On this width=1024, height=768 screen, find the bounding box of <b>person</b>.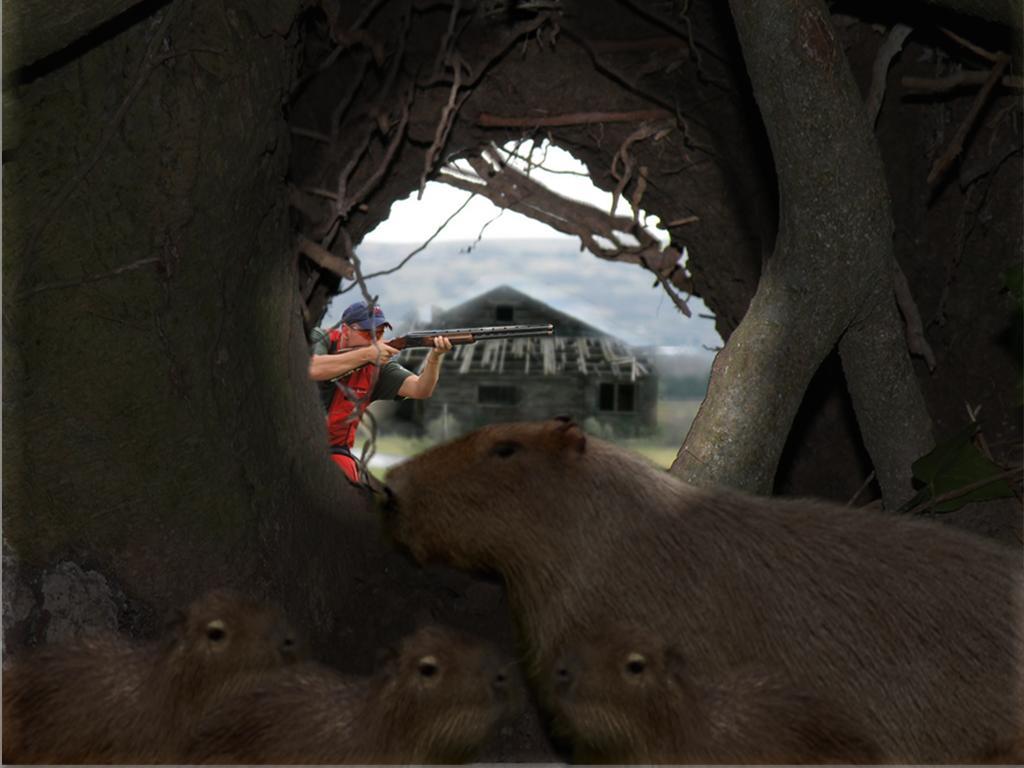
Bounding box: {"x1": 305, "y1": 293, "x2": 458, "y2": 478}.
